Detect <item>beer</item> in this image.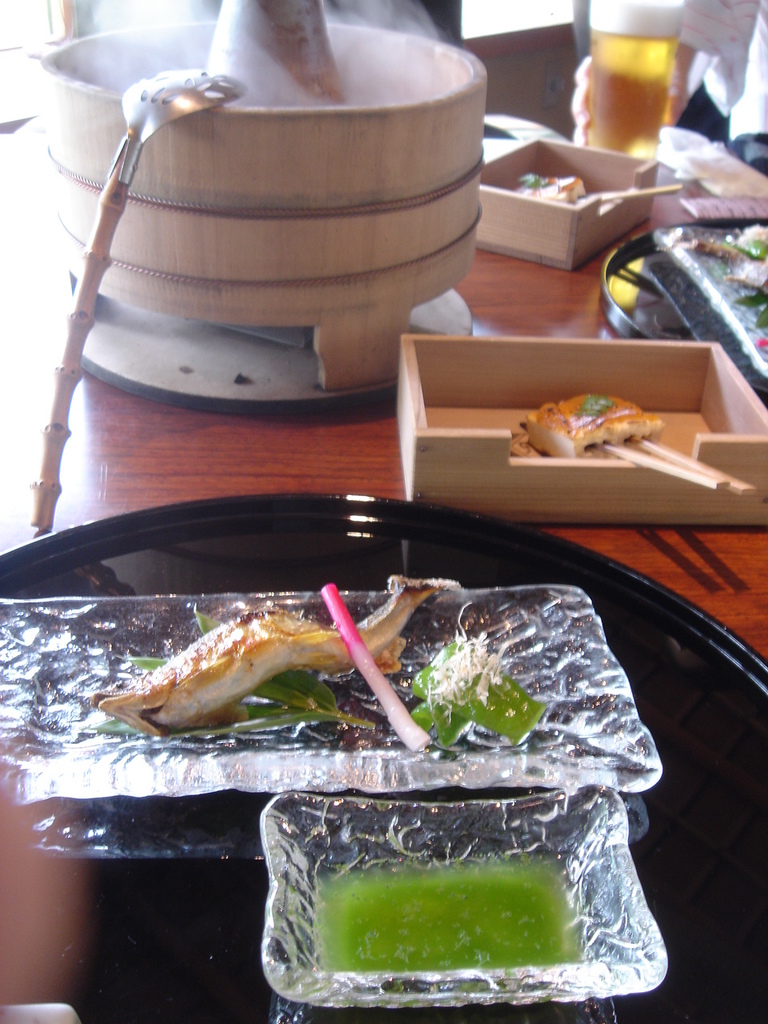
Detection: 587/1/691/159.
